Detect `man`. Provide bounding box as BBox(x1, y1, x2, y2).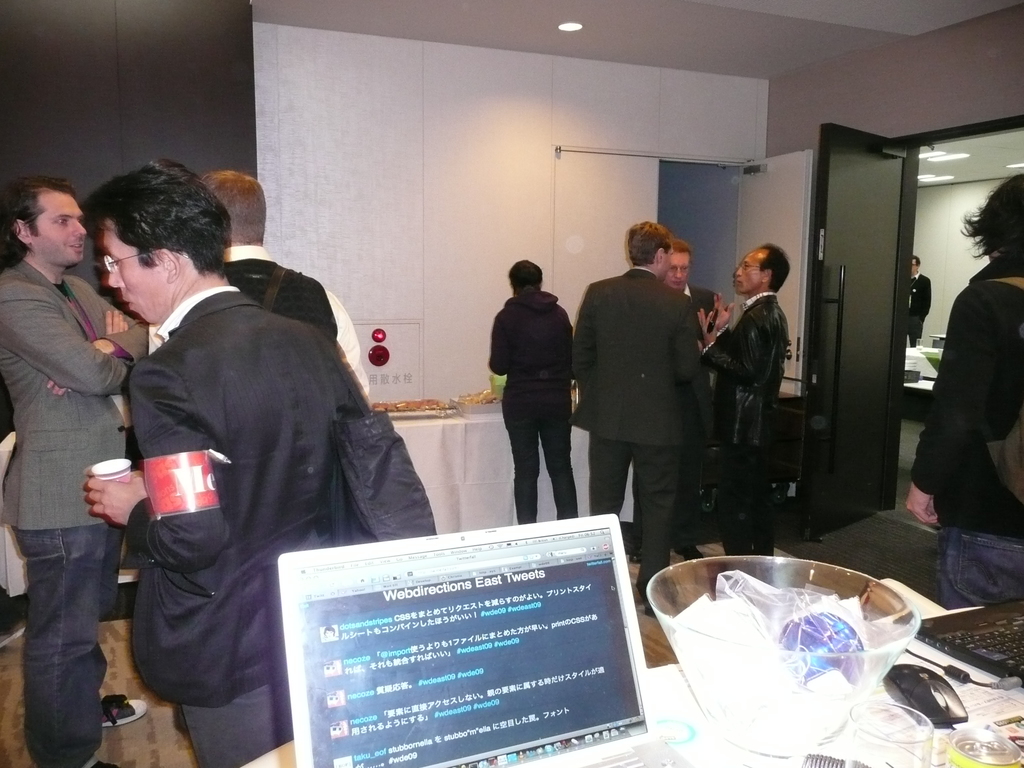
BBox(691, 243, 792, 559).
